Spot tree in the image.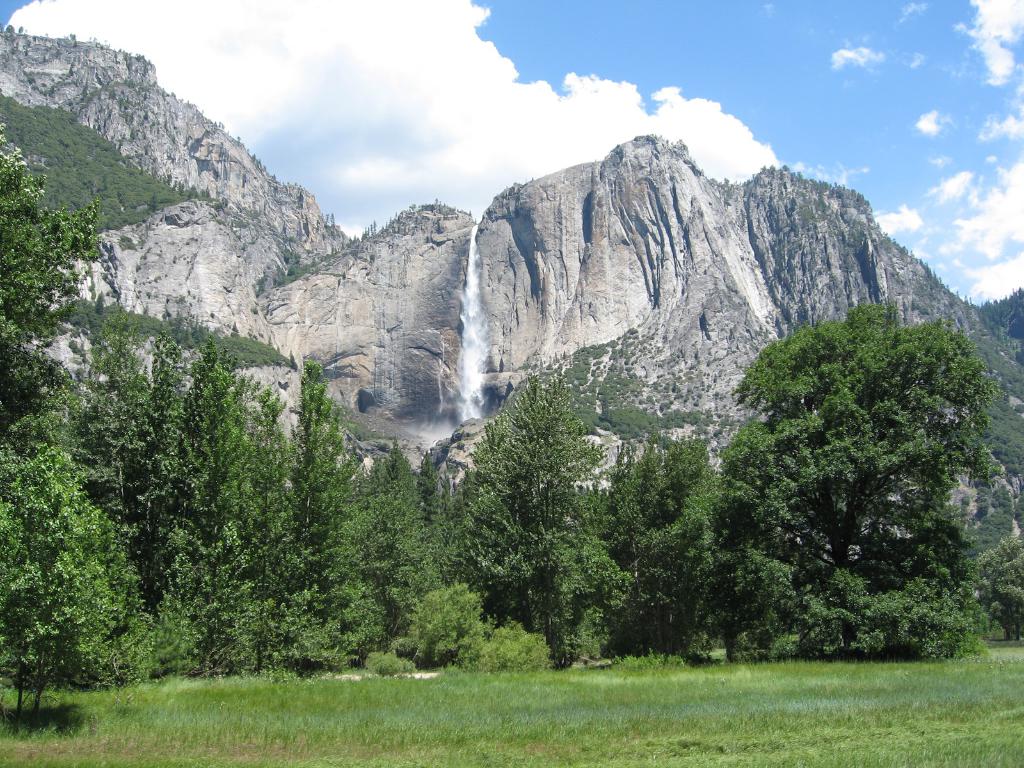
tree found at [237,381,300,570].
